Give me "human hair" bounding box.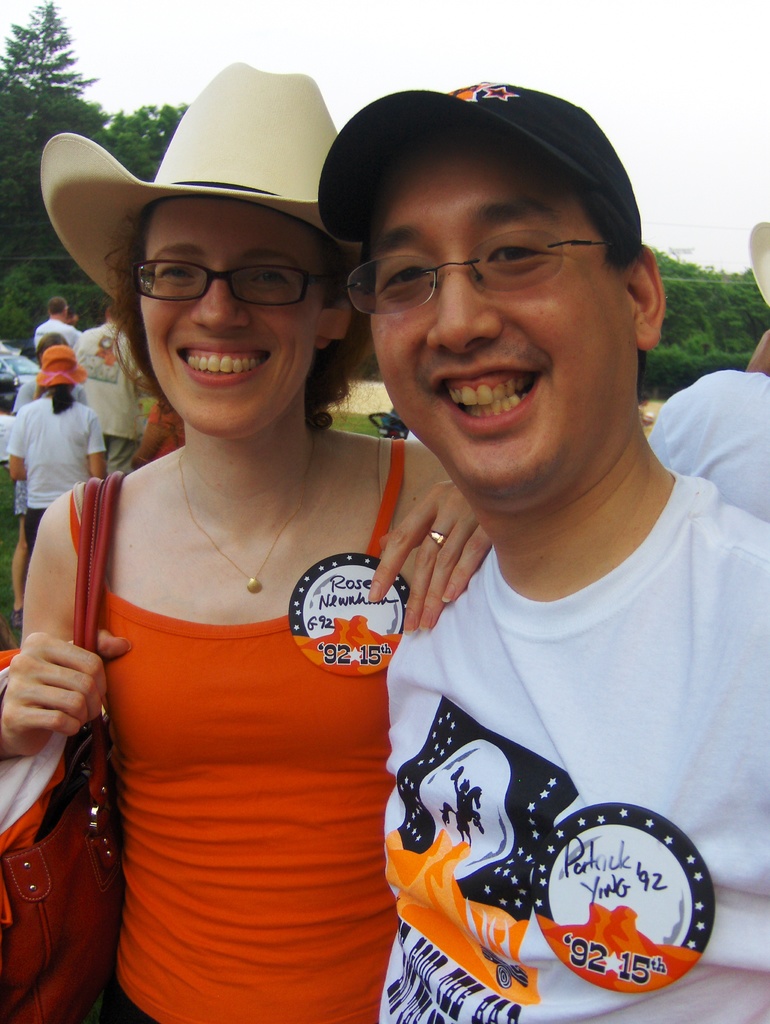
x1=38, y1=331, x2=71, y2=357.
